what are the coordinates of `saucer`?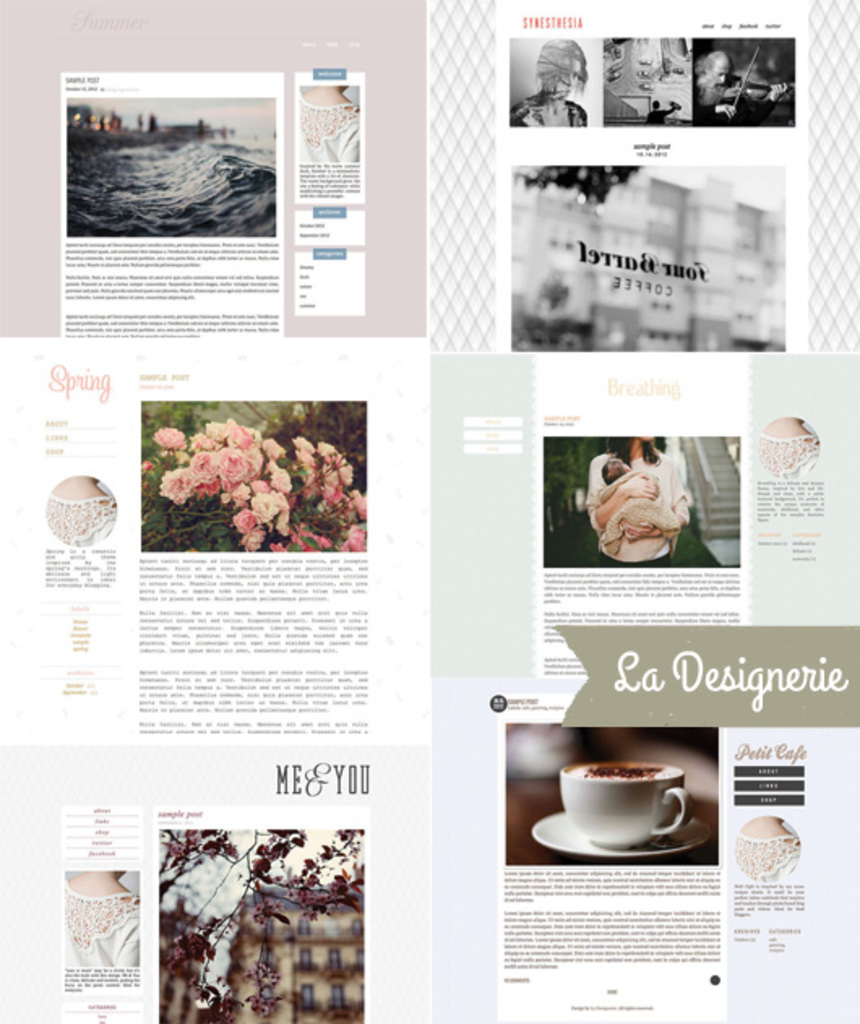
detection(527, 808, 714, 858).
